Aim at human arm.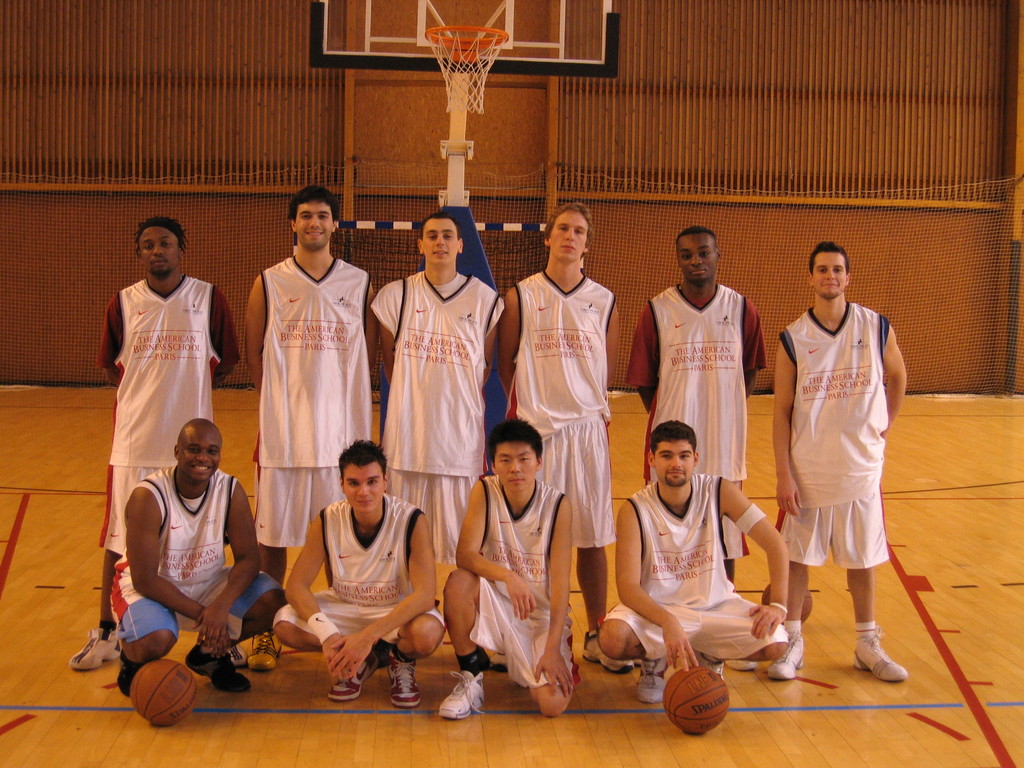
Aimed at rect(742, 299, 763, 388).
